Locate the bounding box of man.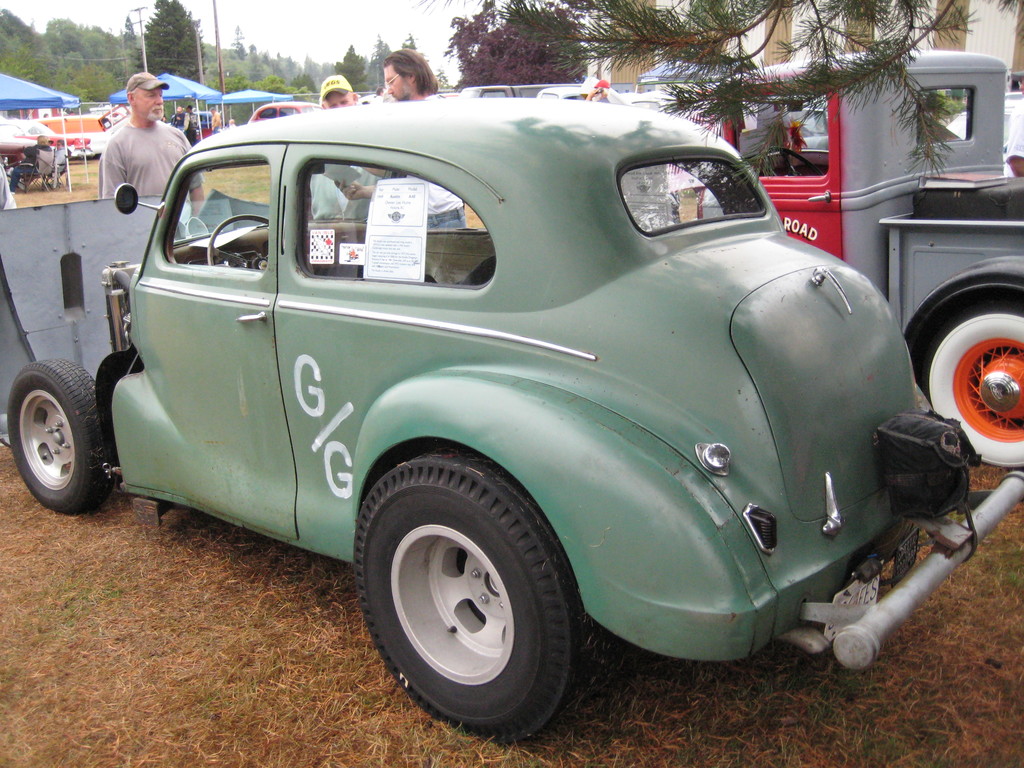
Bounding box: 51, 139, 68, 173.
